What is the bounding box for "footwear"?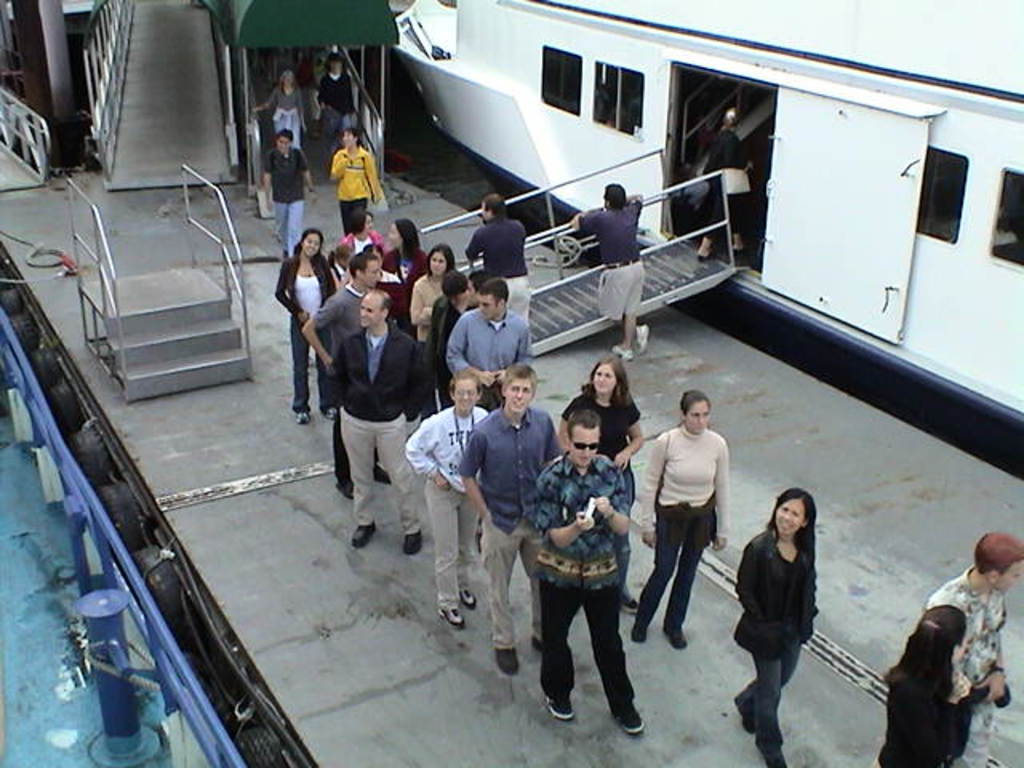
rect(400, 528, 422, 560).
